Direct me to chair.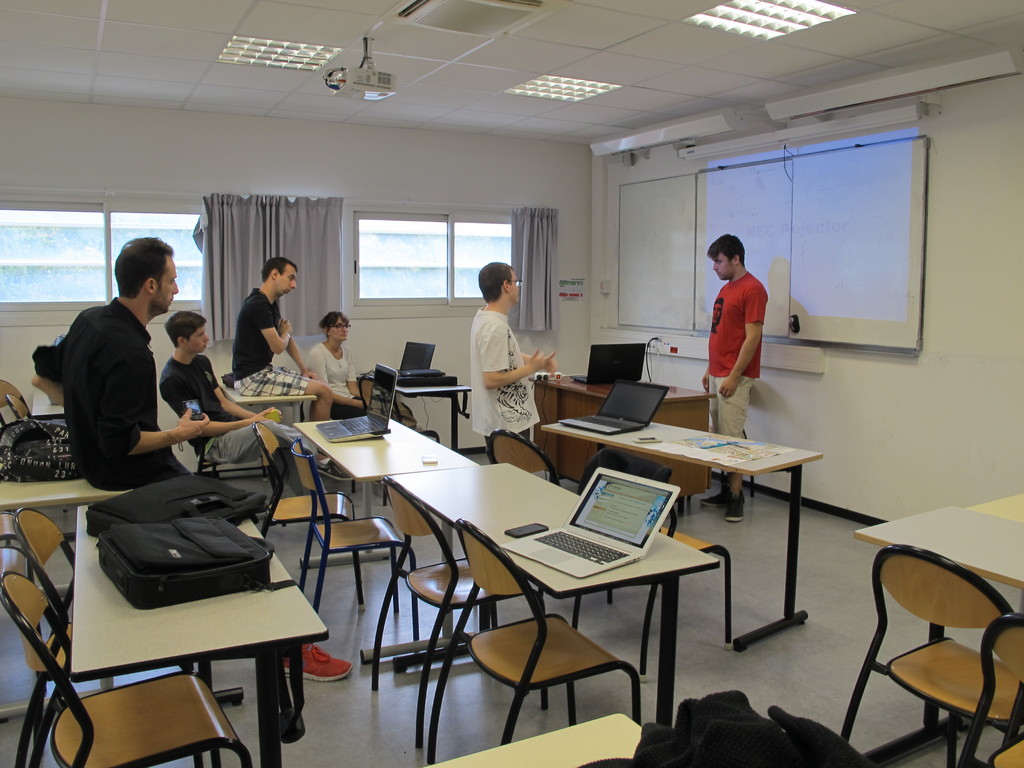
Direction: {"left": 0, "top": 570, "right": 251, "bottom": 767}.
